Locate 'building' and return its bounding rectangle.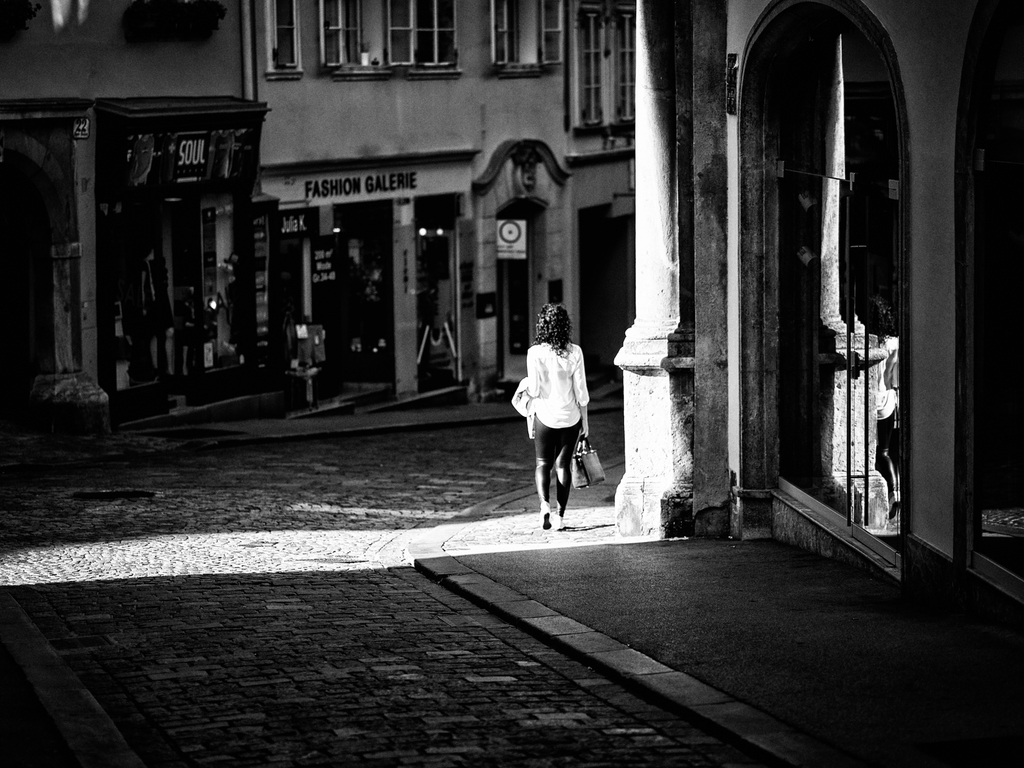
692,0,1023,606.
